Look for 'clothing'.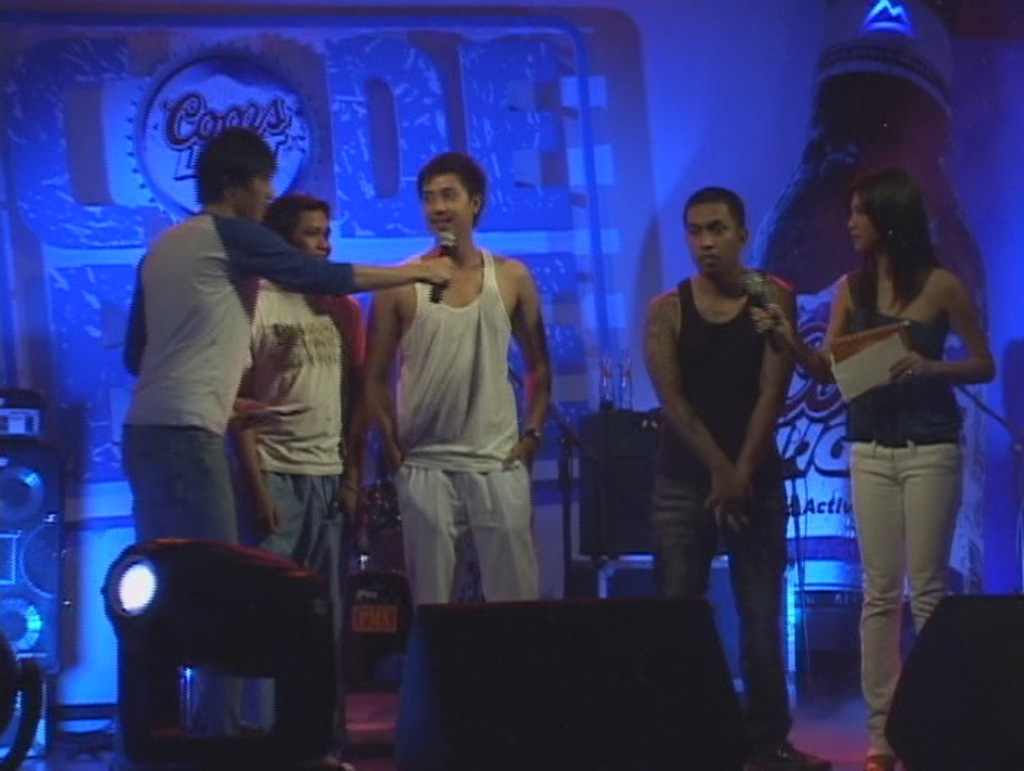
Found: bbox(655, 473, 789, 735).
